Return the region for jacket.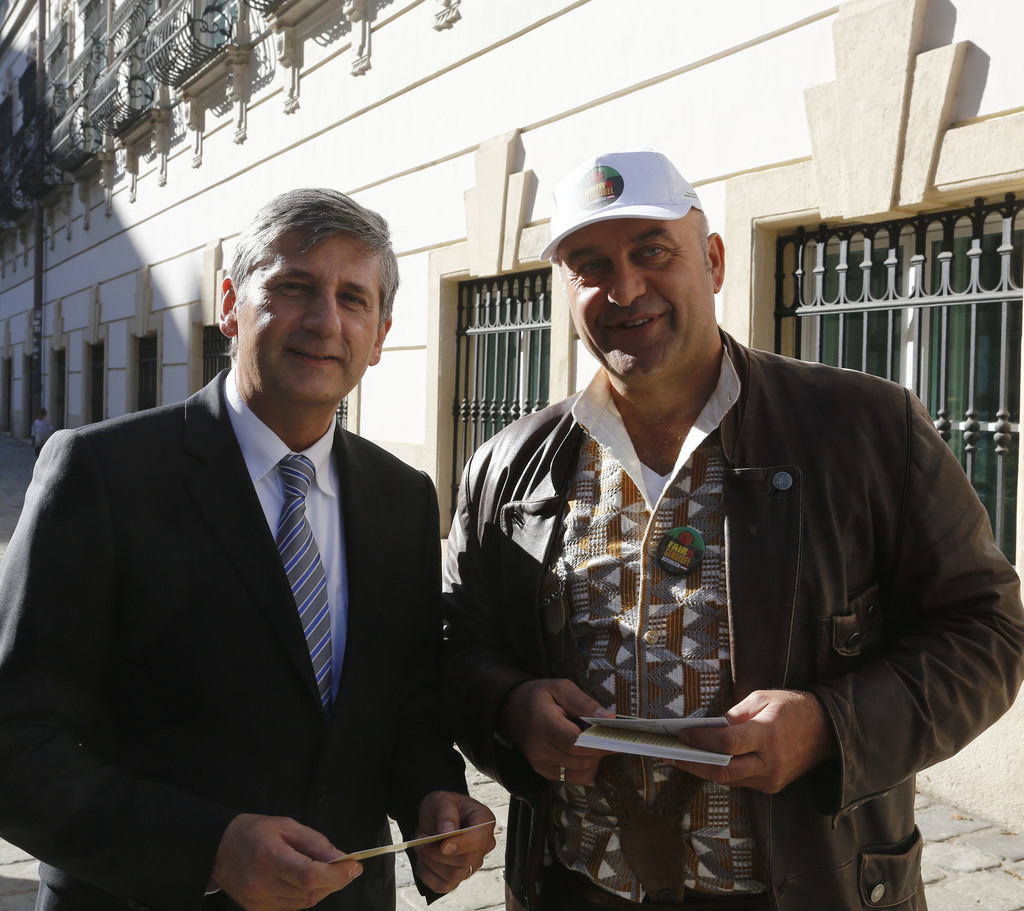
x1=458 y1=255 x2=998 y2=876.
